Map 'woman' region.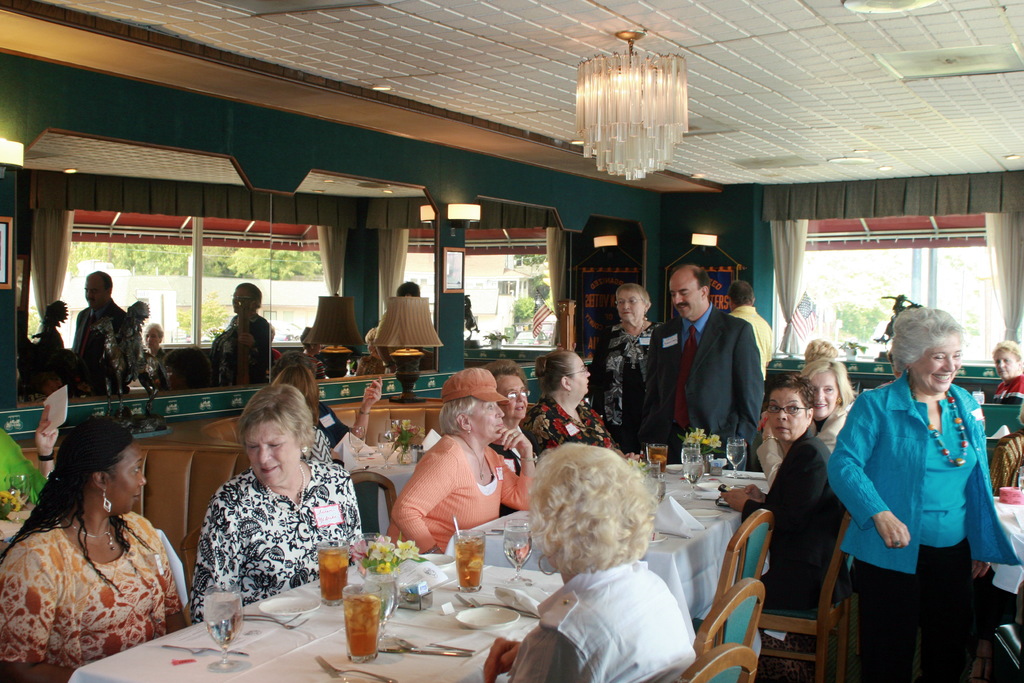
Mapped to x1=385, y1=364, x2=537, y2=564.
